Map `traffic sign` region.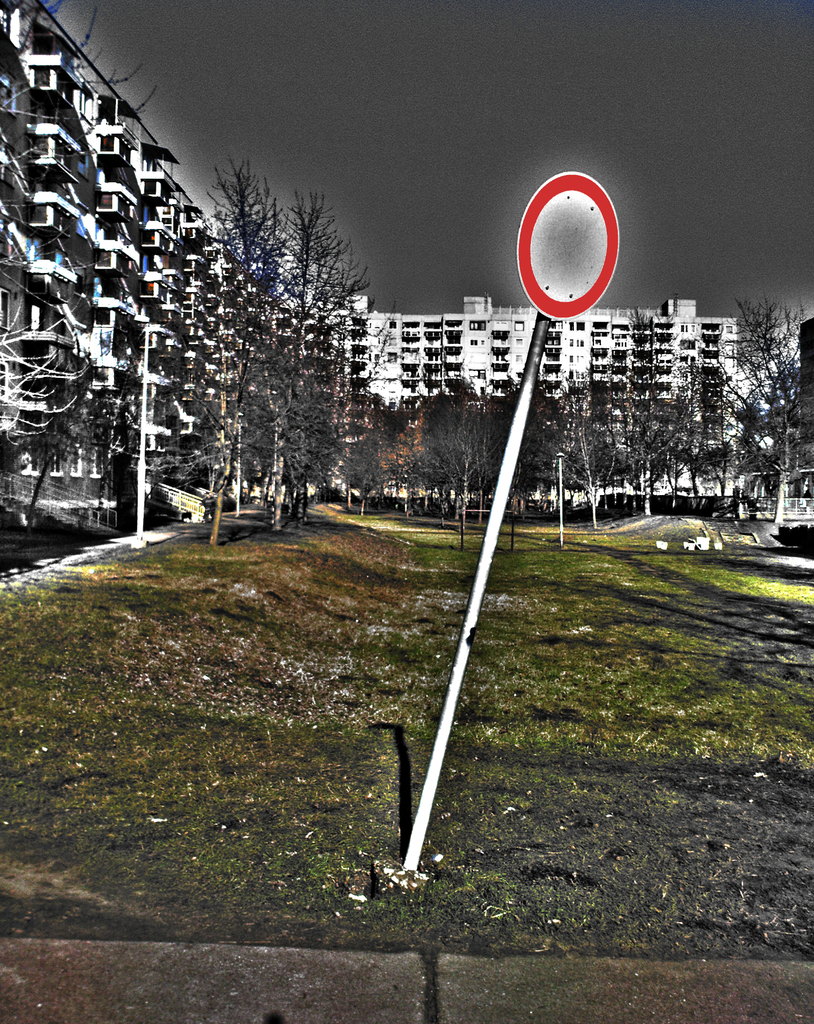
Mapped to <bbox>517, 169, 624, 321</bbox>.
